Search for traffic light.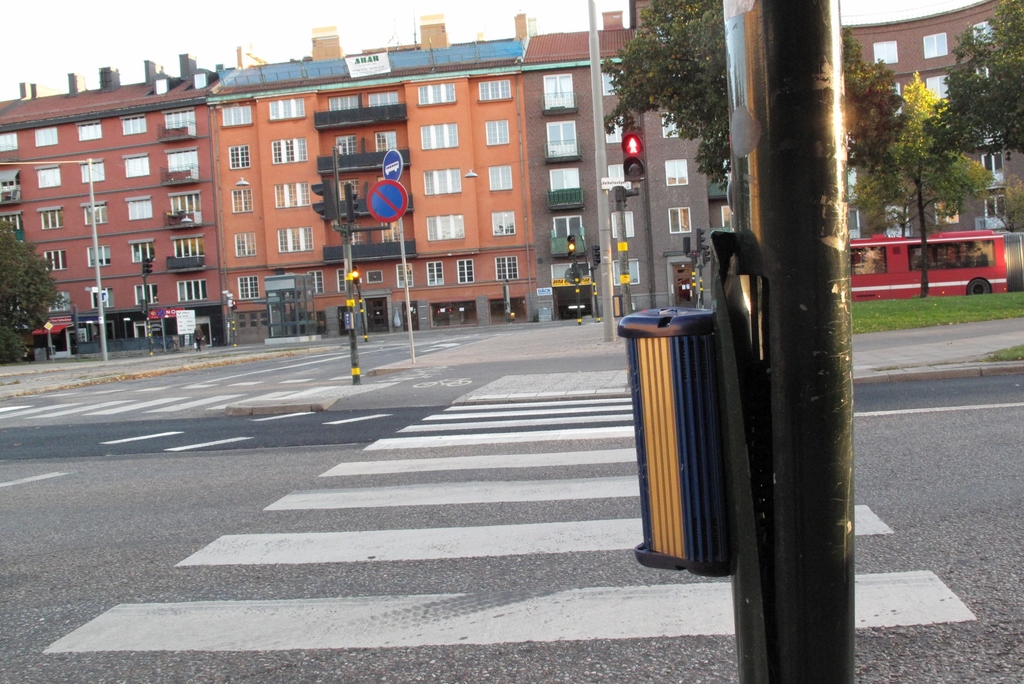
Found at (left=619, top=126, right=645, bottom=183).
